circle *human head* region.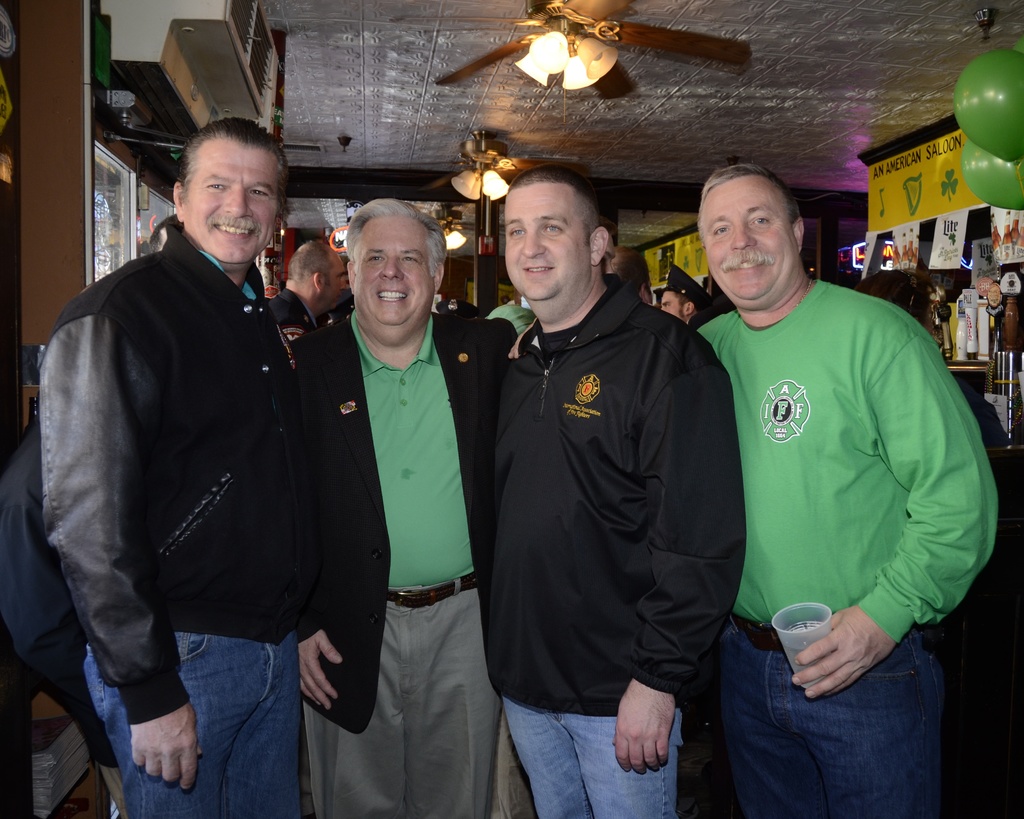
Region: bbox=(343, 199, 450, 346).
